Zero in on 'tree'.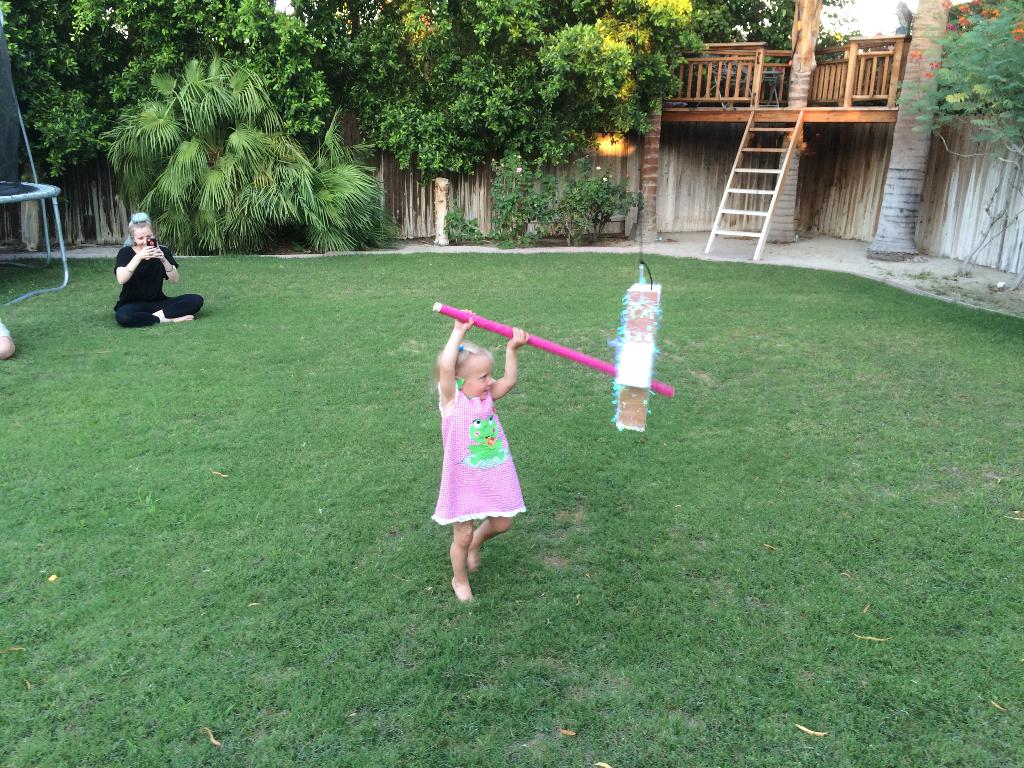
Zeroed in: 865 0 957 263.
